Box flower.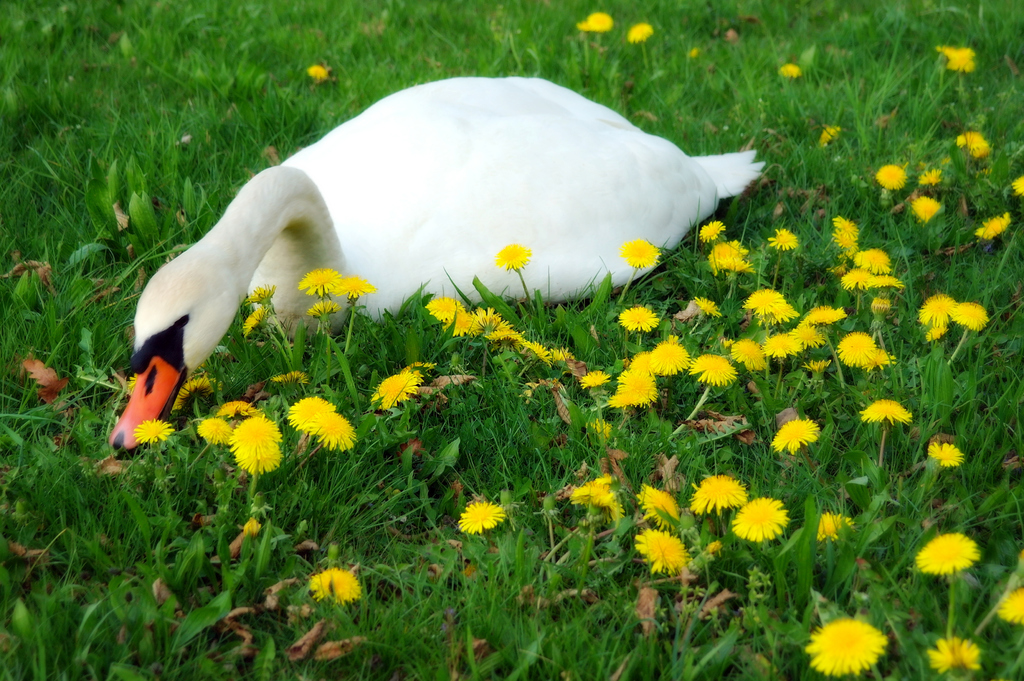
876,166,904,188.
